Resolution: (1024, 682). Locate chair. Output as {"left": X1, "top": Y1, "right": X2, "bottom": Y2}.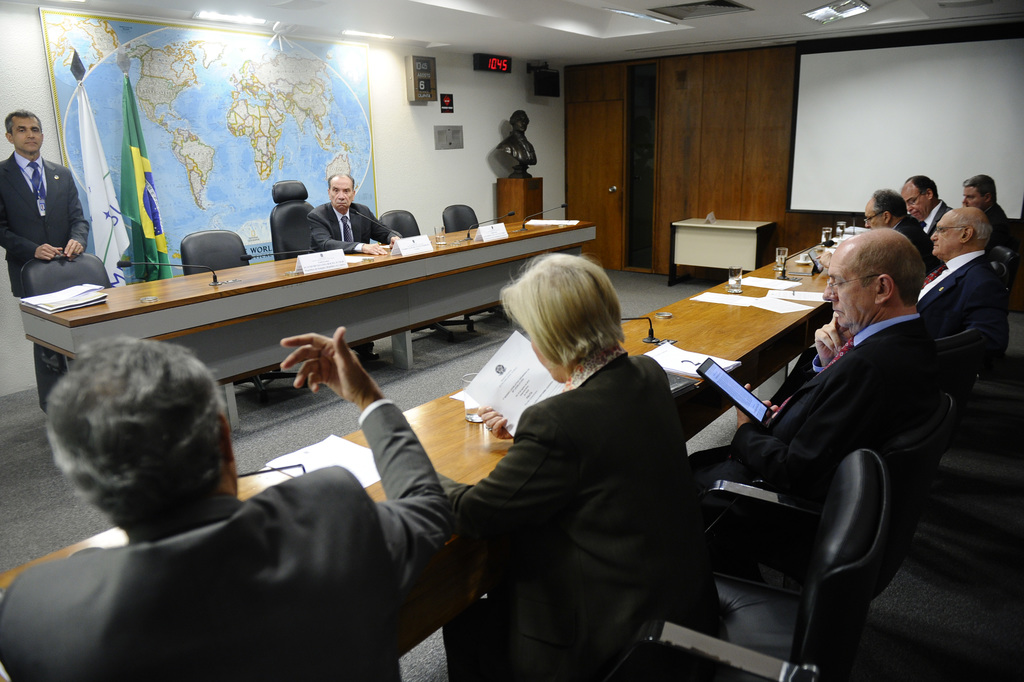
{"left": 695, "top": 391, "right": 958, "bottom": 589}.
